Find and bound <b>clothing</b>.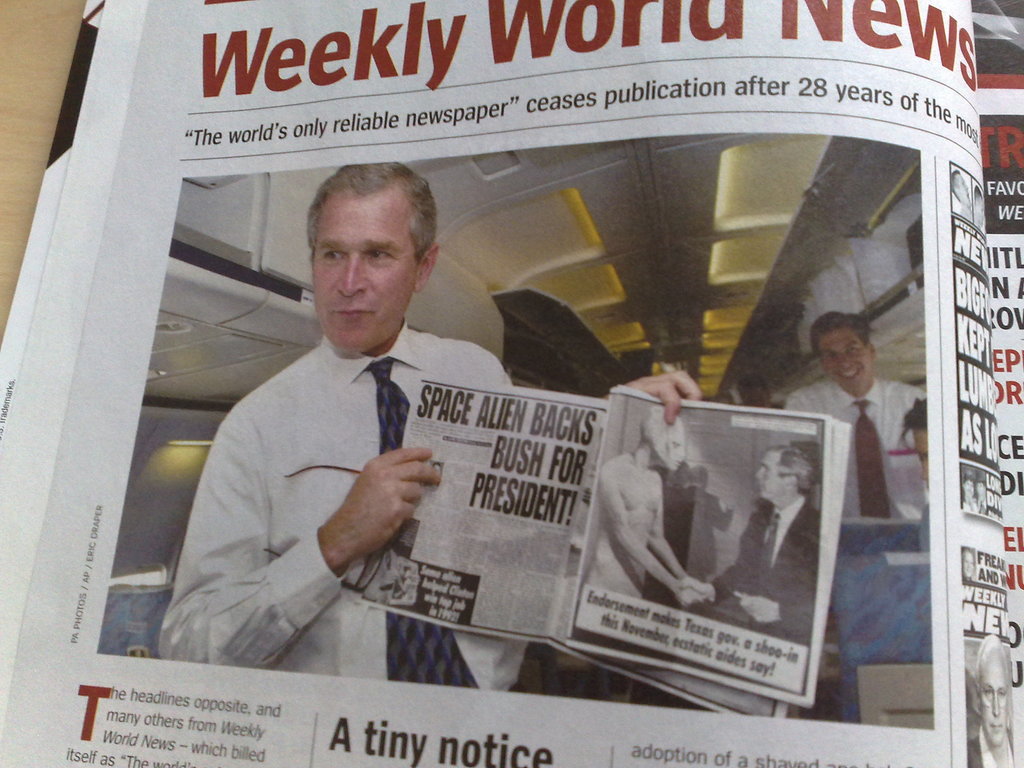
Bound: [778, 372, 938, 526].
